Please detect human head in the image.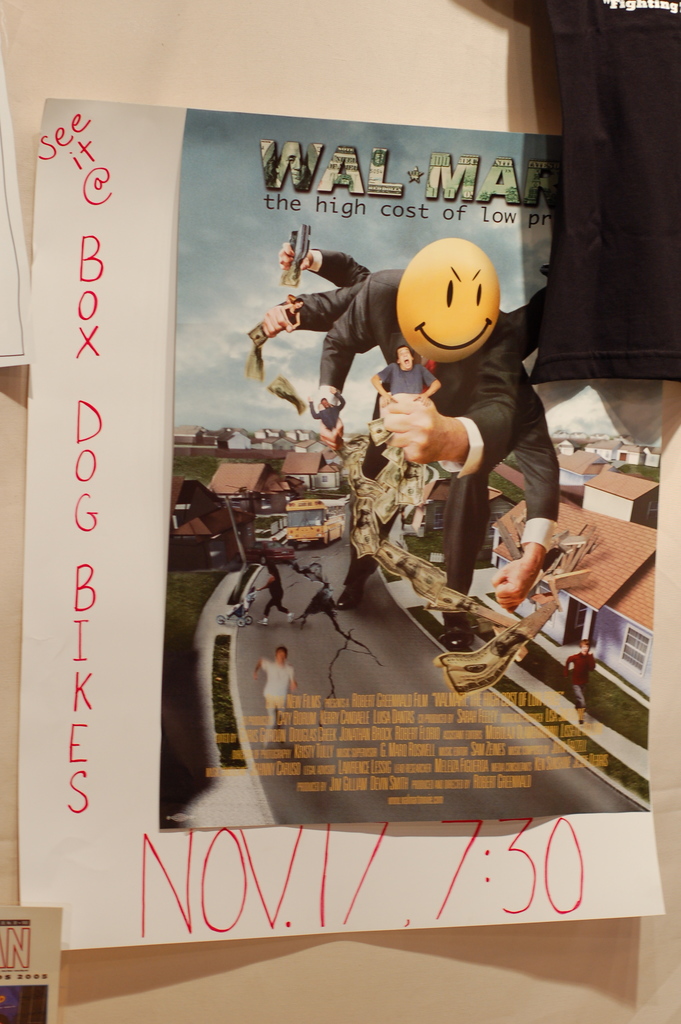
box=[396, 350, 413, 371].
